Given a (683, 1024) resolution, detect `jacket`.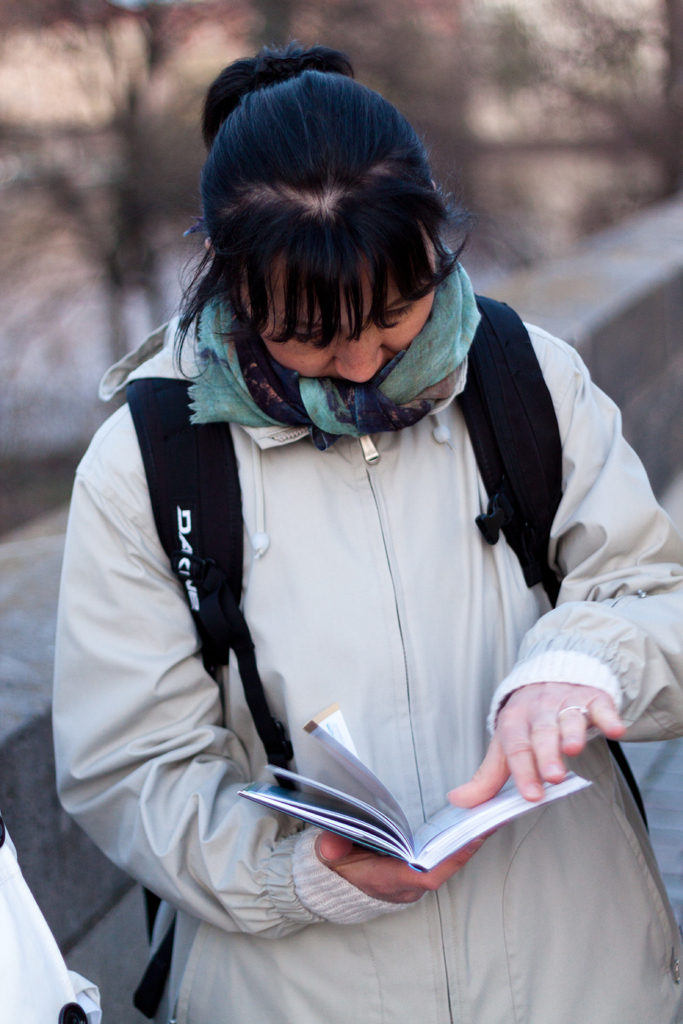
x1=44, y1=104, x2=661, y2=967.
